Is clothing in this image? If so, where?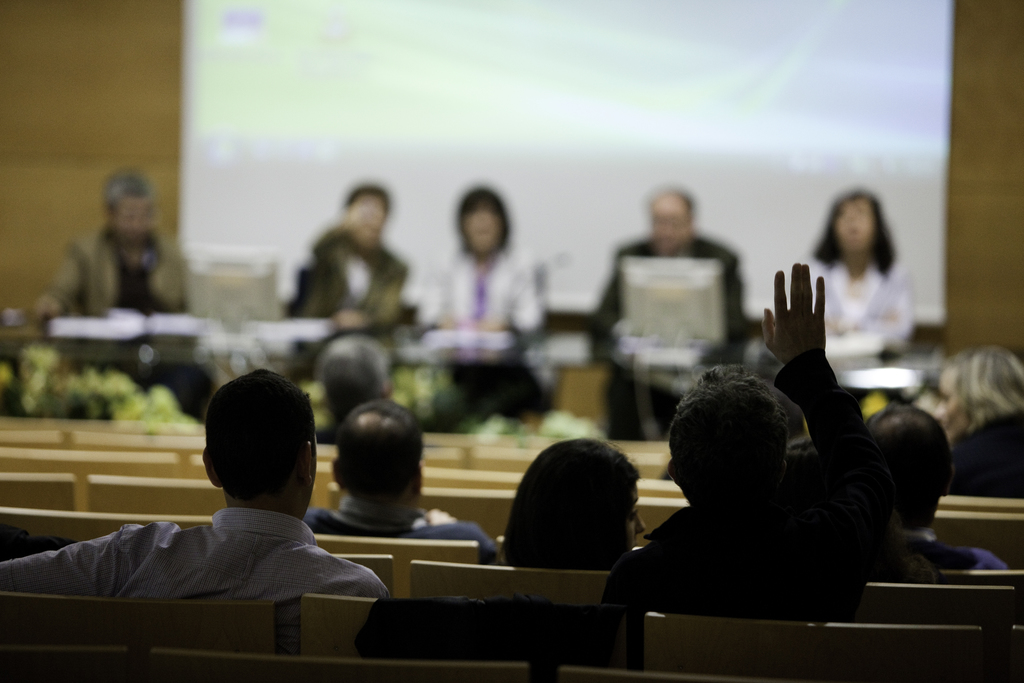
Yes, at (957, 411, 1019, 509).
